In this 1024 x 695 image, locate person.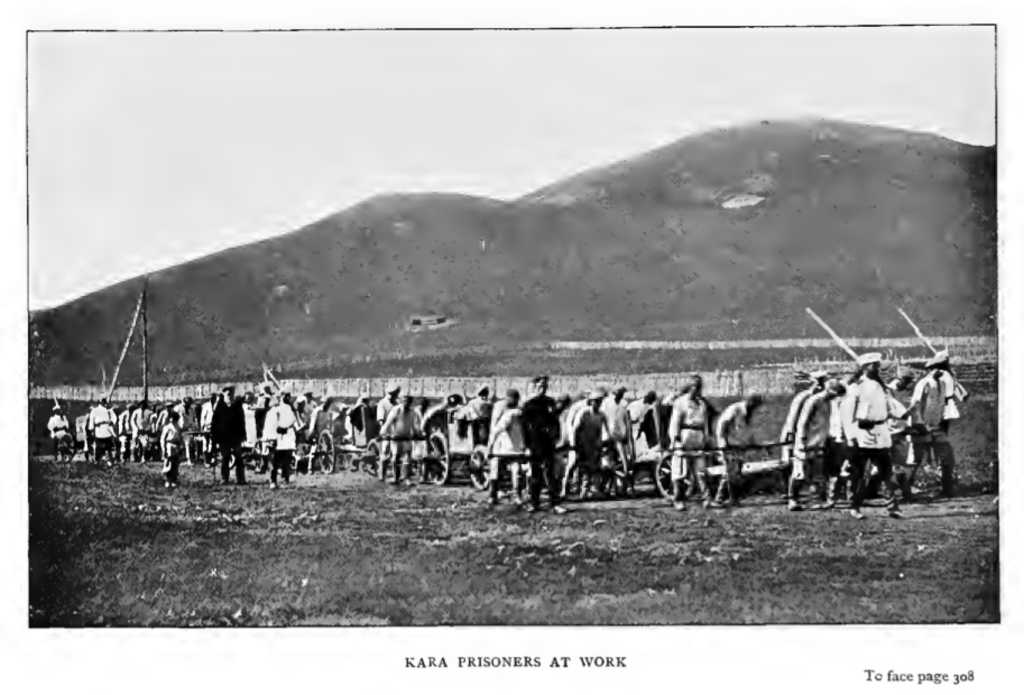
Bounding box: BBox(716, 389, 757, 507).
